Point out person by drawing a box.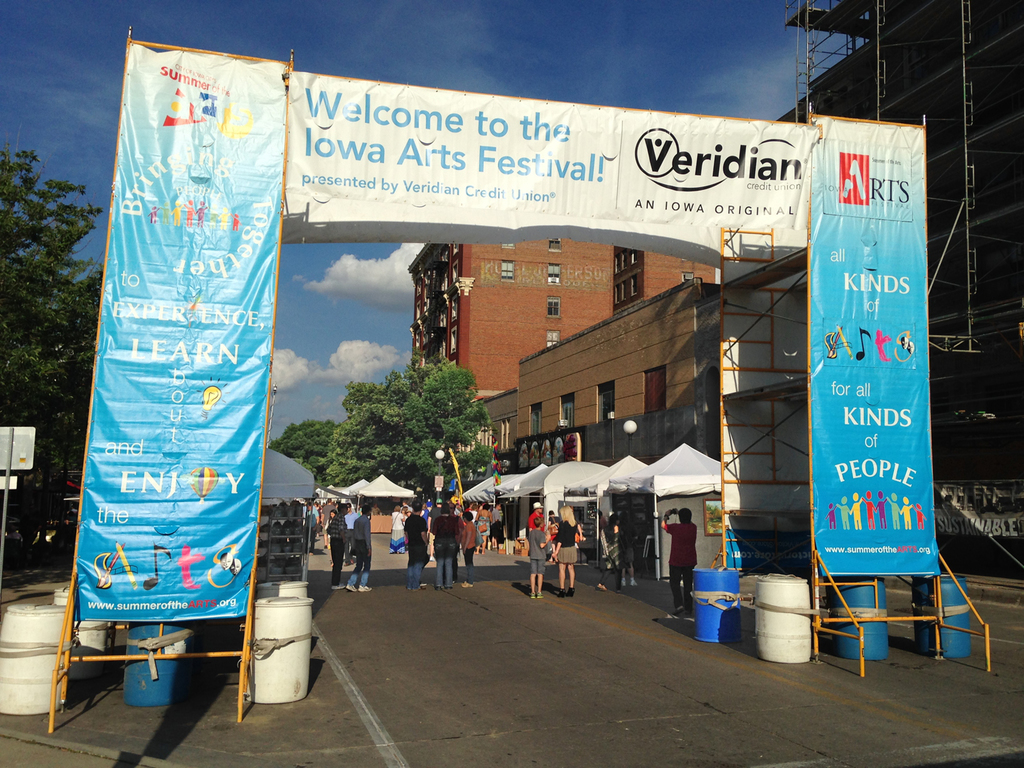
300,501,326,548.
